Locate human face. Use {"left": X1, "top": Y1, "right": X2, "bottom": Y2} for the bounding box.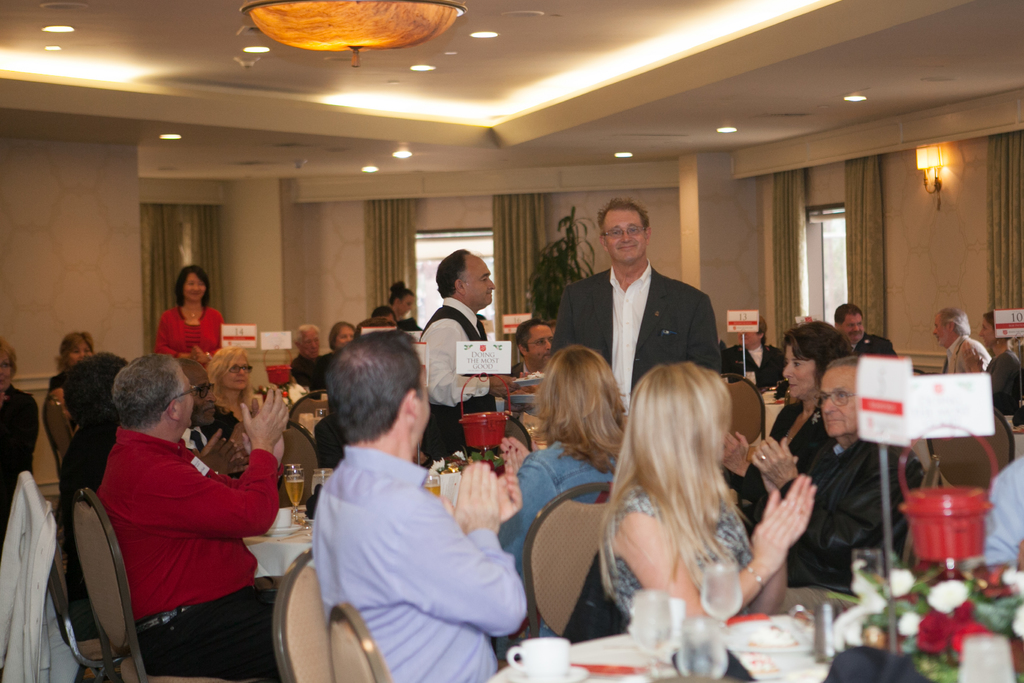
{"left": 604, "top": 211, "right": 645, "bottom": 262}.
